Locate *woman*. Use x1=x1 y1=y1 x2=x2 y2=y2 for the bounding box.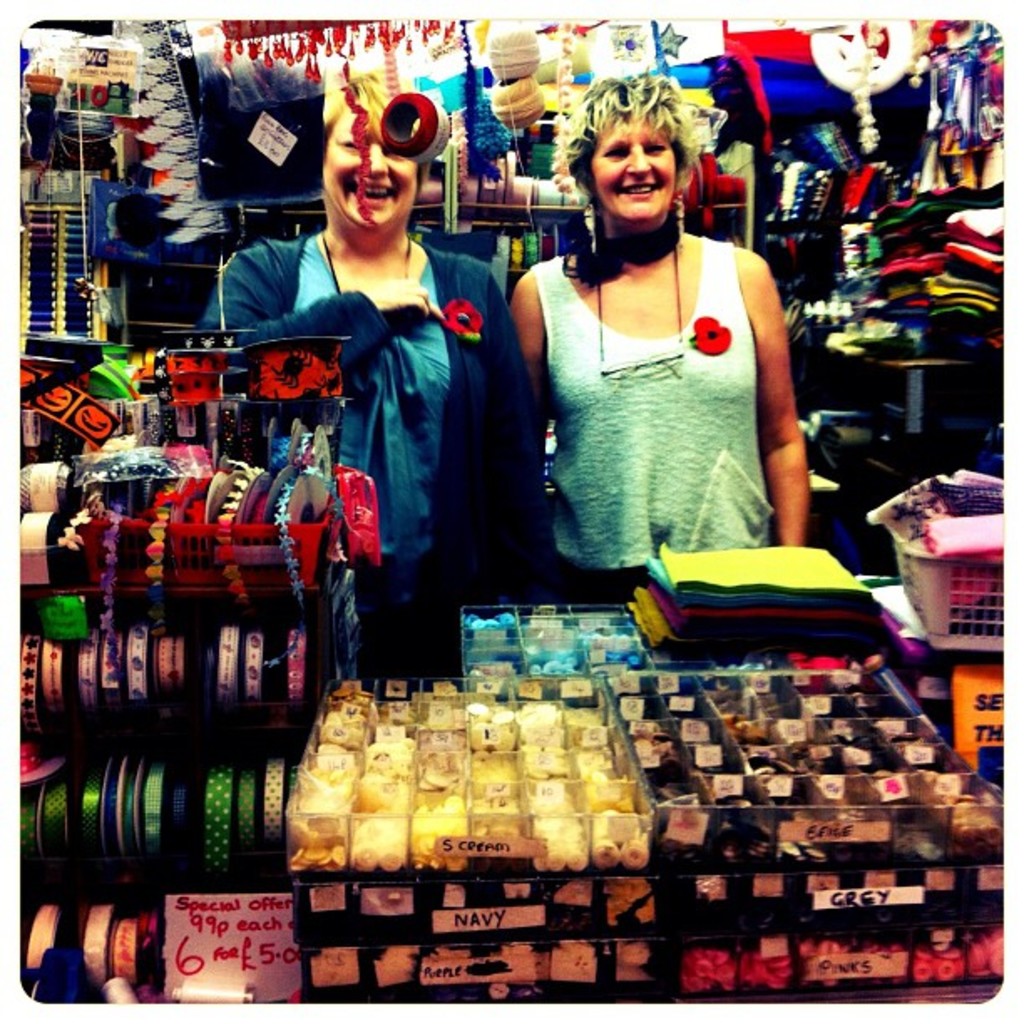
x1=199 y1=67 x2=532 y2=611.
